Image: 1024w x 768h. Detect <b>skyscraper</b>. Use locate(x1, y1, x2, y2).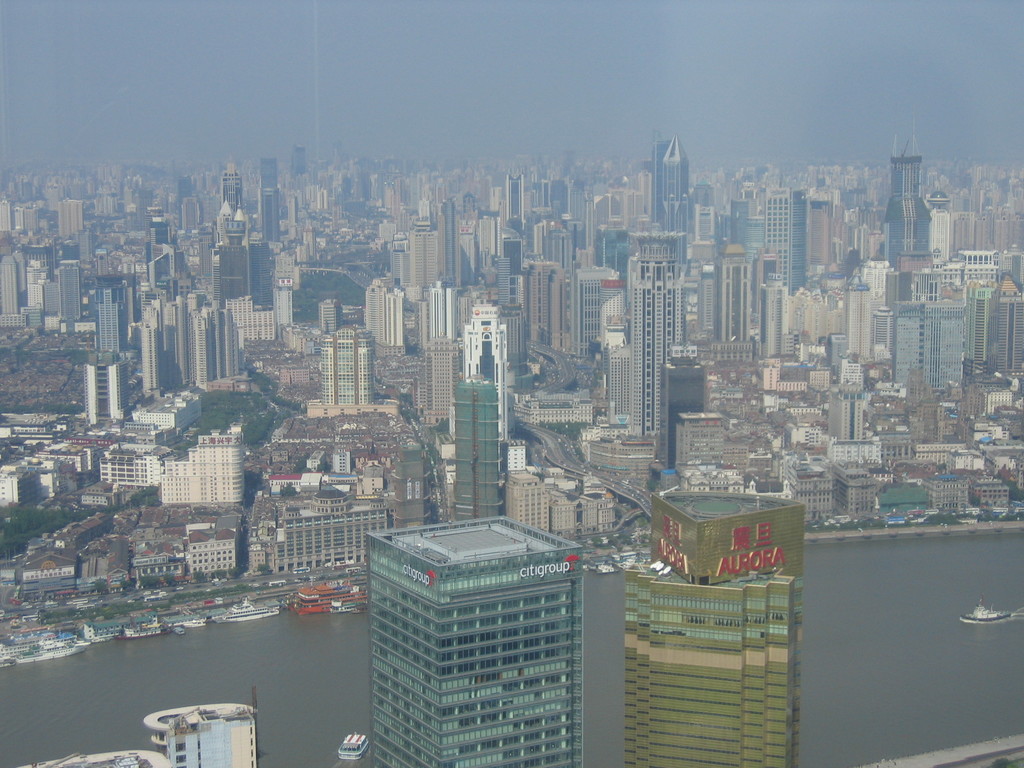
locate(278, 182, 300, 252).
